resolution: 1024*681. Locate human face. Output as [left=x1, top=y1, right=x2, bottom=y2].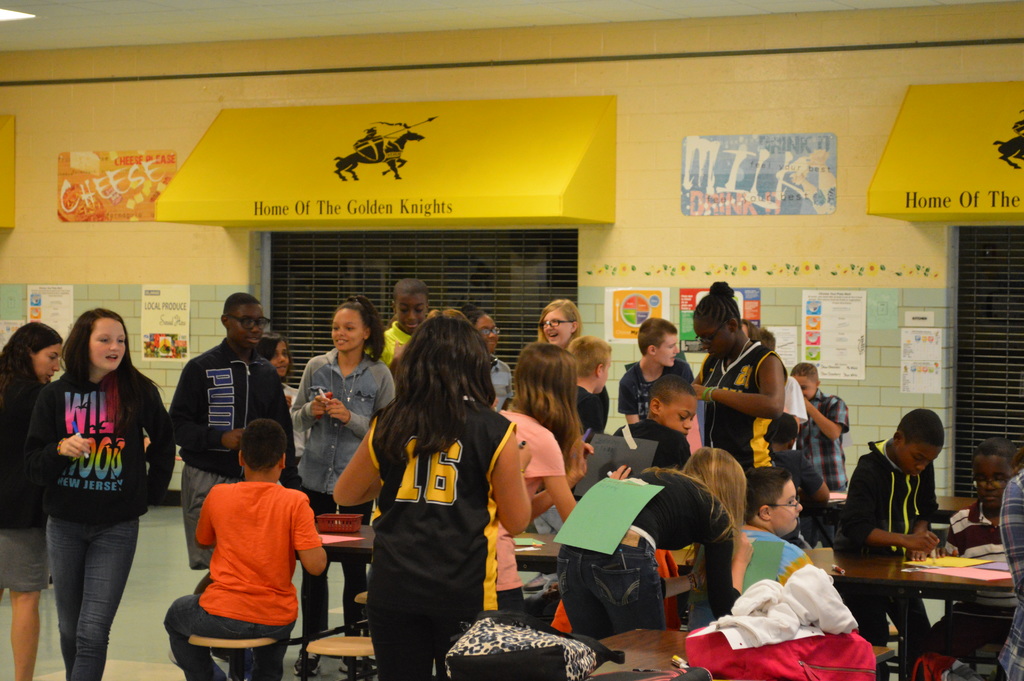
[left=330, top=308, right=368, bottom=356].
